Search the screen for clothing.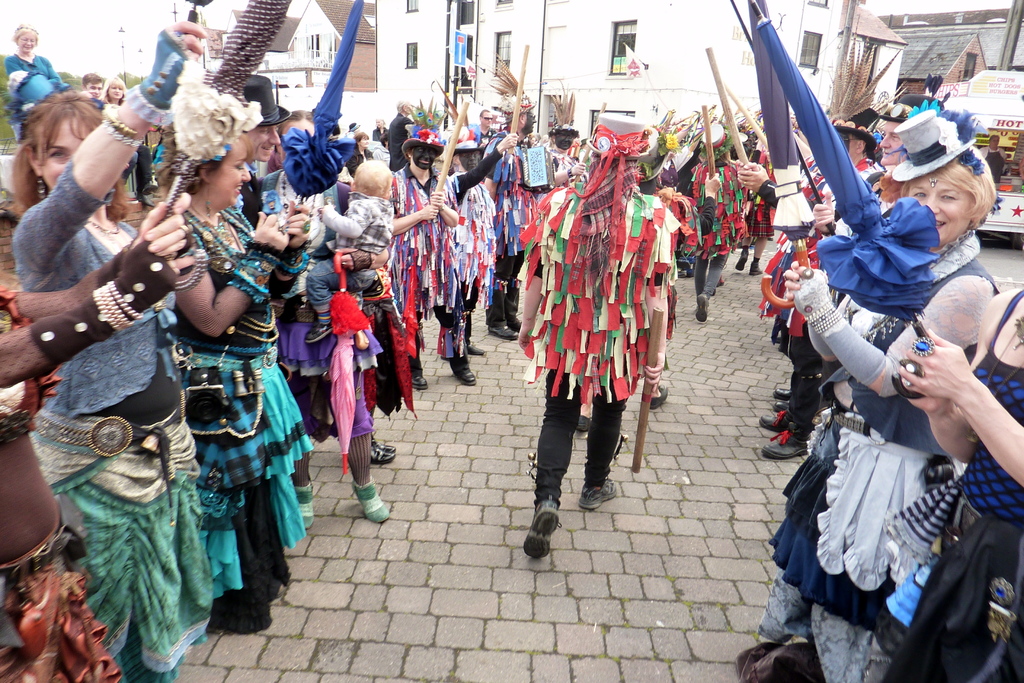
Found at left=175, top=197, right=317, bottom=636.
